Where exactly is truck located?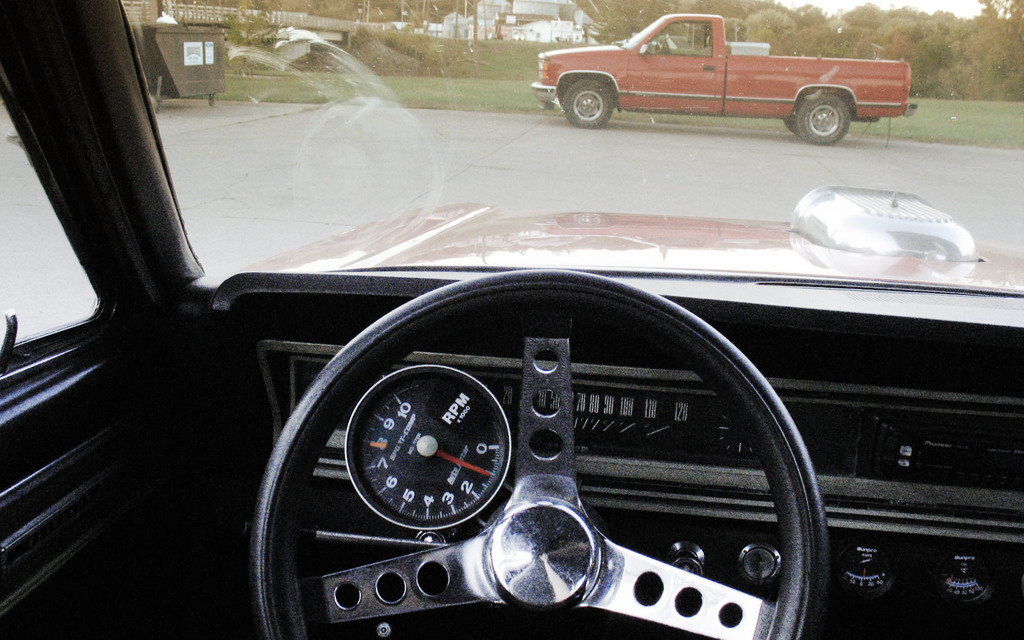
Its bounding box is select_region(506, 13, 927, 145).
